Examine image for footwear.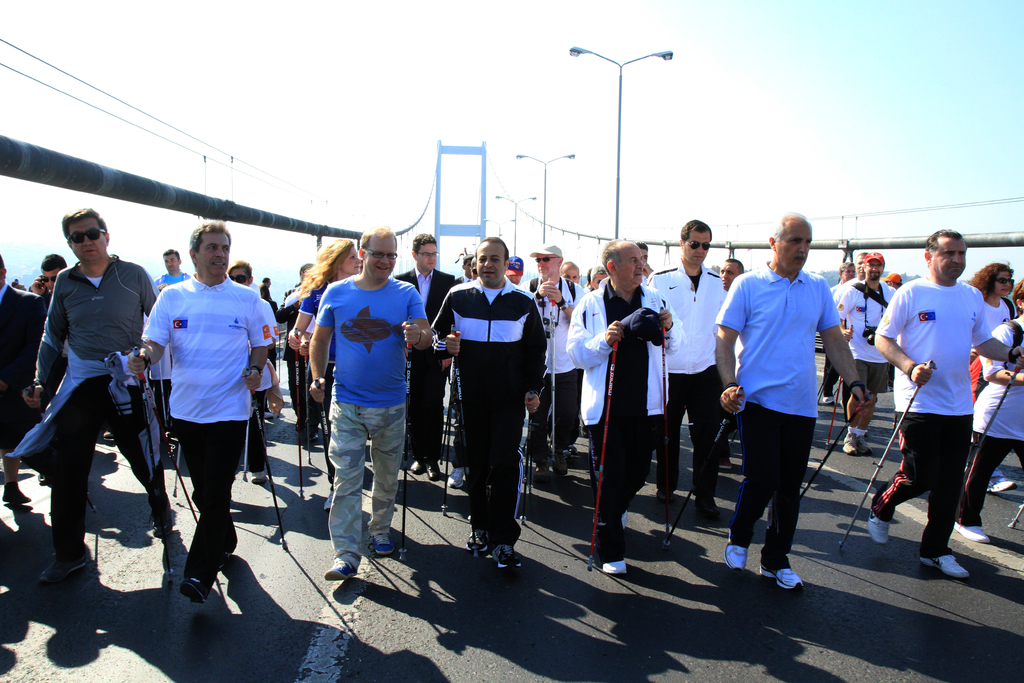
Examination result: (left=991, top=471, right=1016, bottom=495).
